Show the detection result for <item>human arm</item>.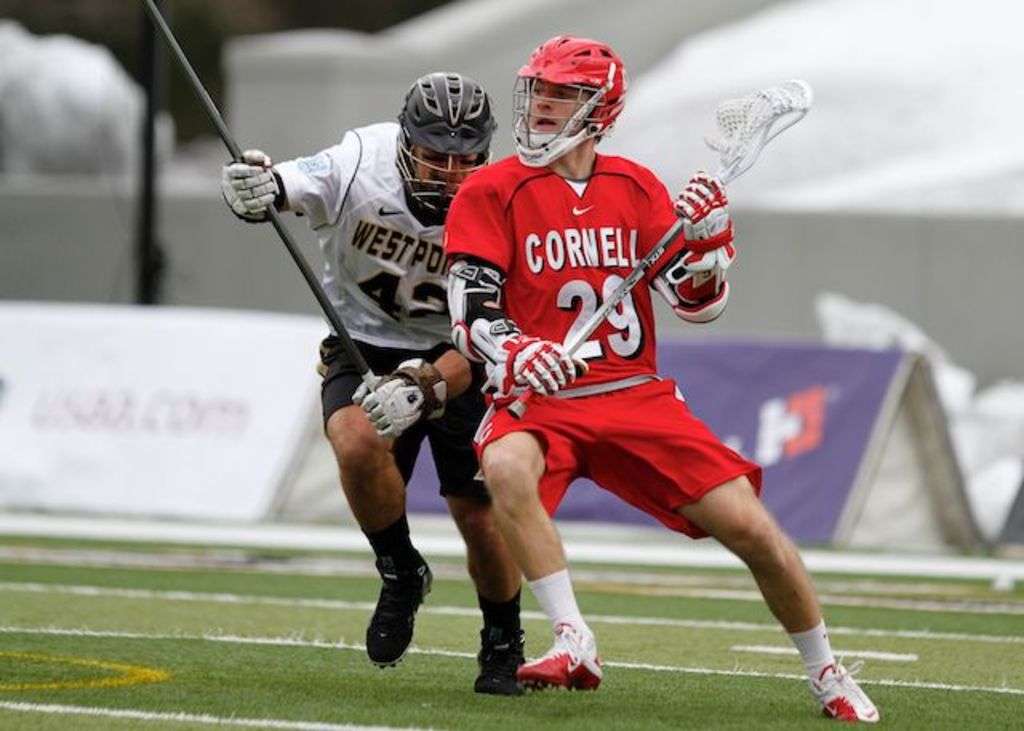
bbox=(638, 178, 736, 320).
